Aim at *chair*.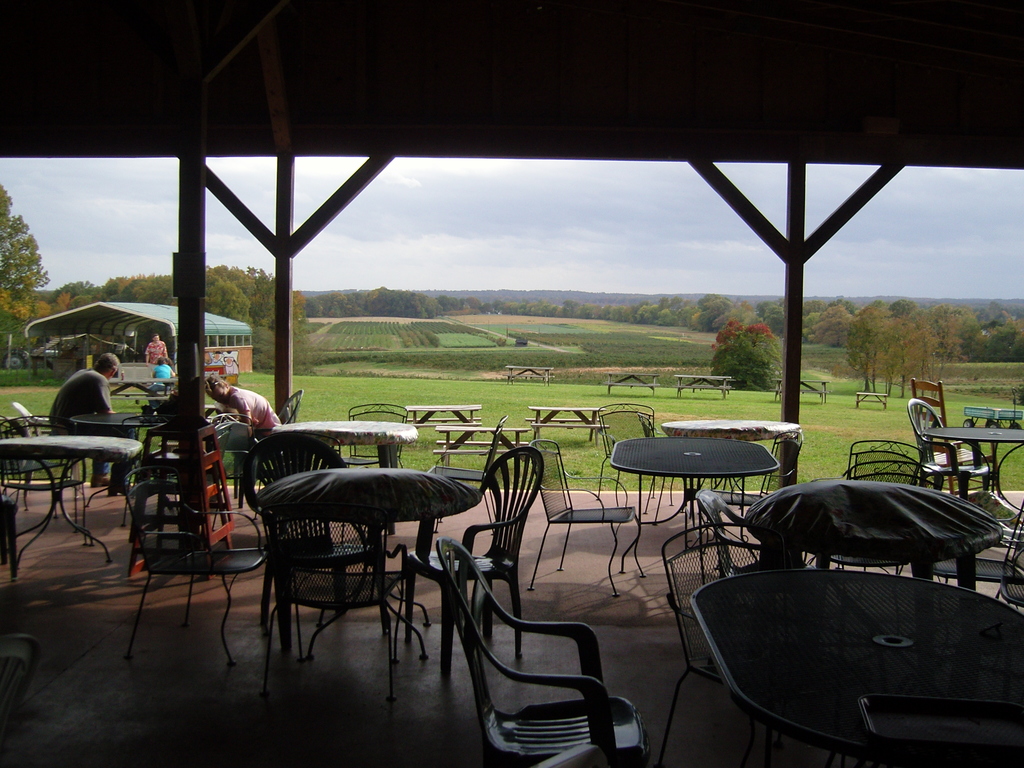
Aimed at bbox=[0, 407, 87, 550].
